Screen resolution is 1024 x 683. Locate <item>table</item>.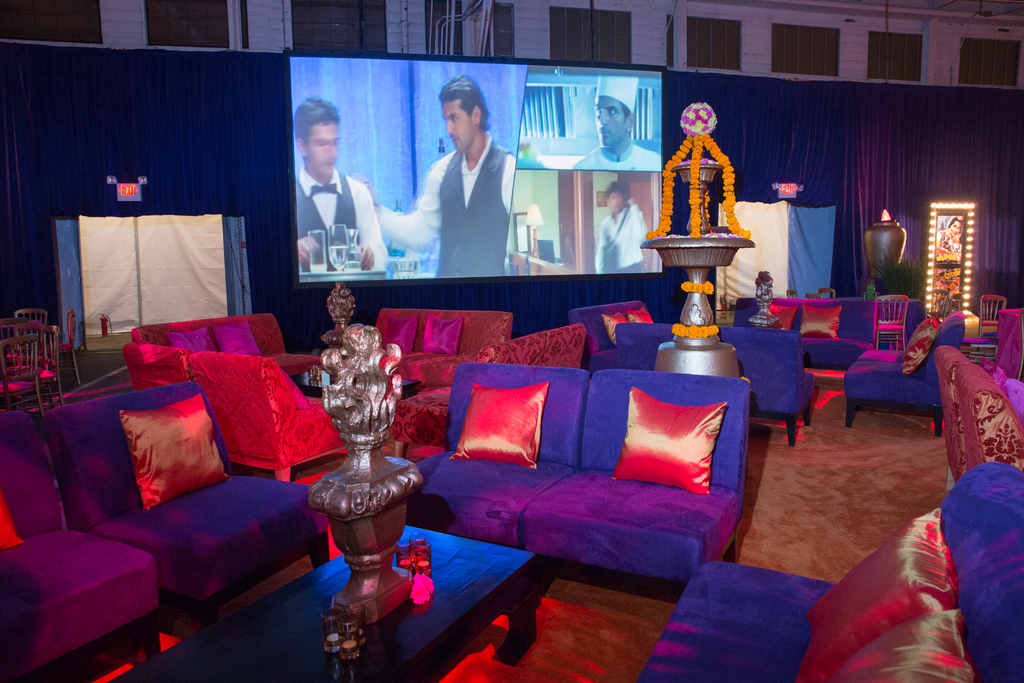
100 520 554 682.
